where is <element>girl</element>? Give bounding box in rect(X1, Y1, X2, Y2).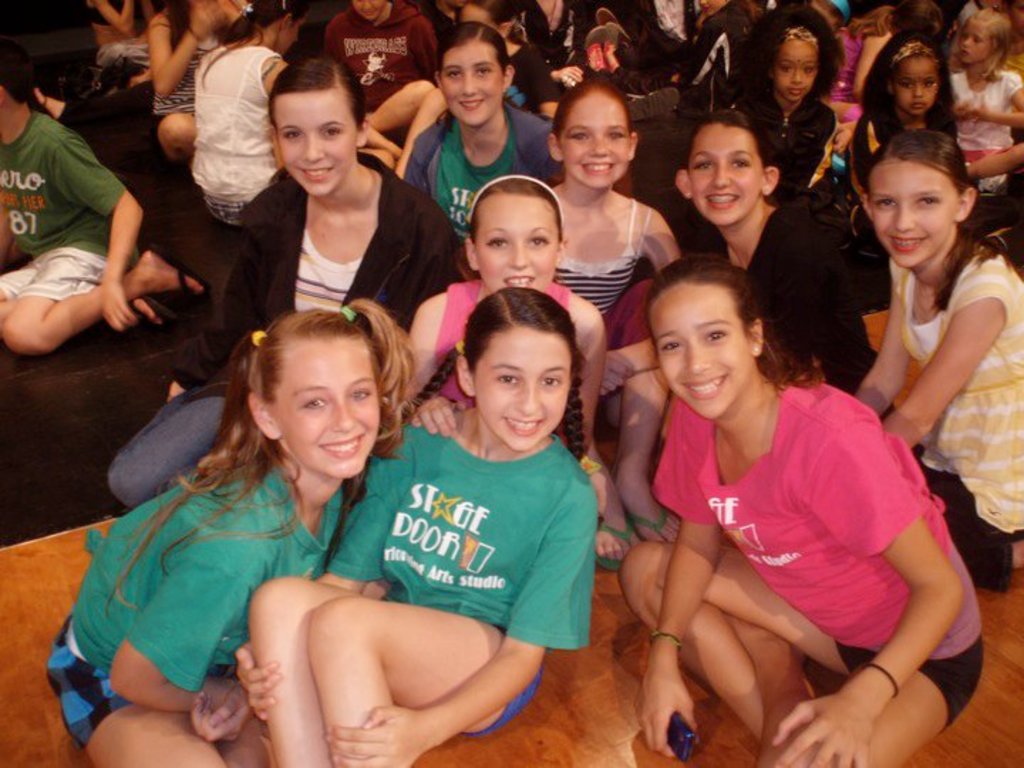
rect(850, 27, 957, 242).
